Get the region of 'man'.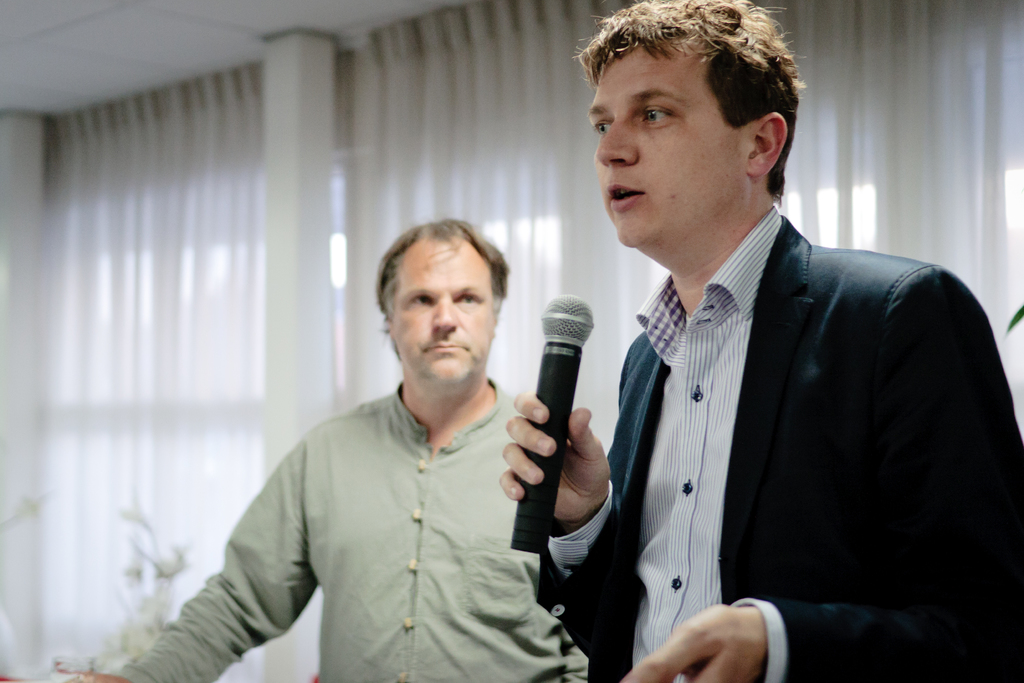
84,215,593,682.
